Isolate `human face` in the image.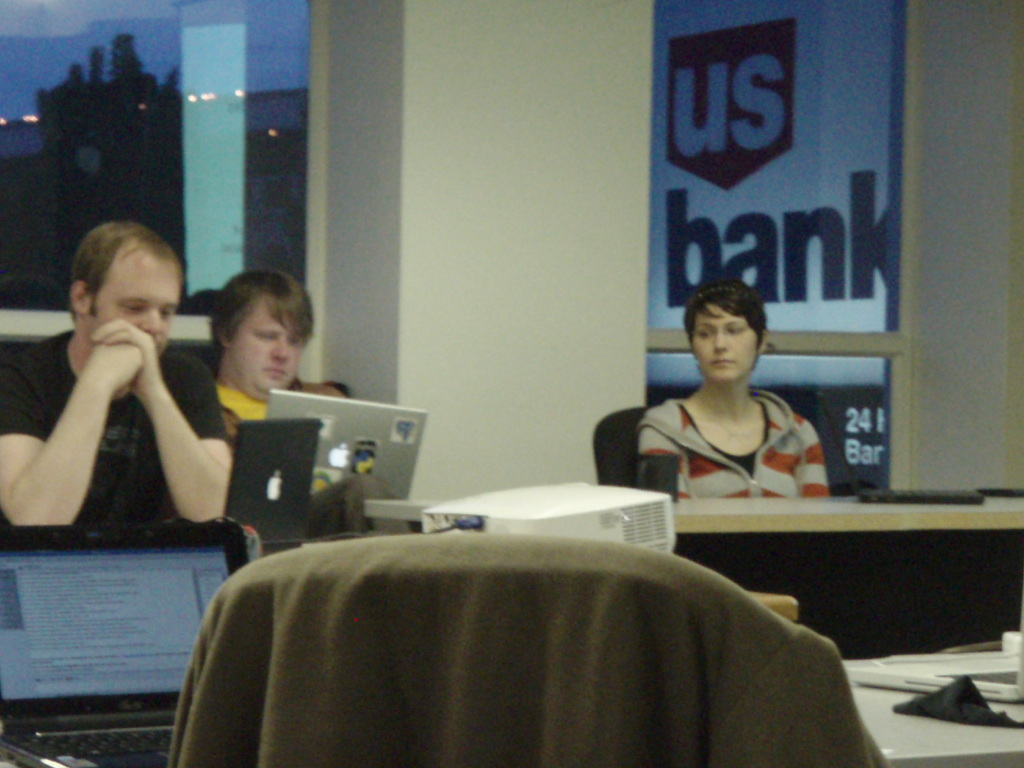
Isolated region: [left=226, top=287, right=304, bottom=393].
